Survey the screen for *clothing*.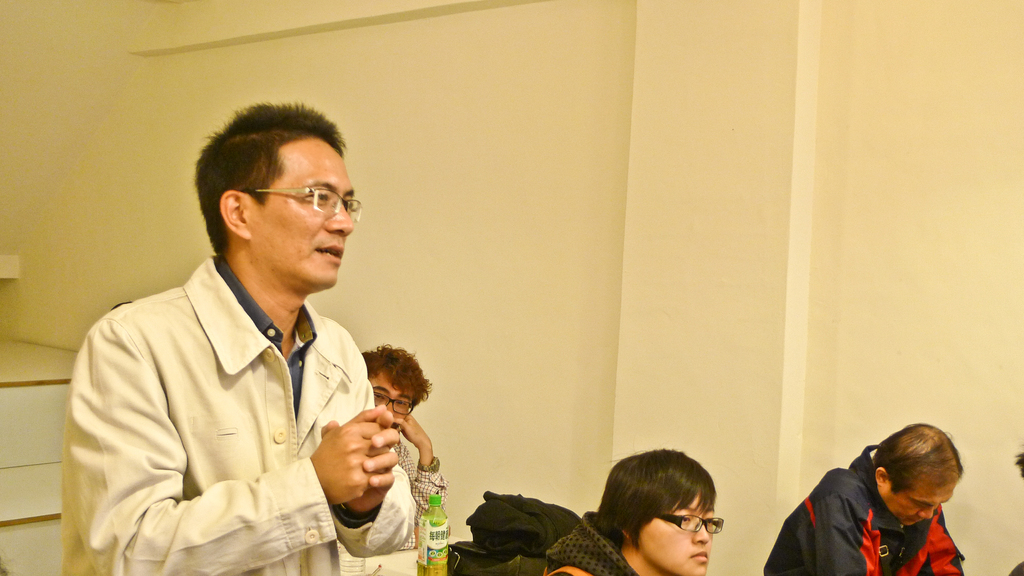
Survey found: locate(70, 230, 405, 568).
